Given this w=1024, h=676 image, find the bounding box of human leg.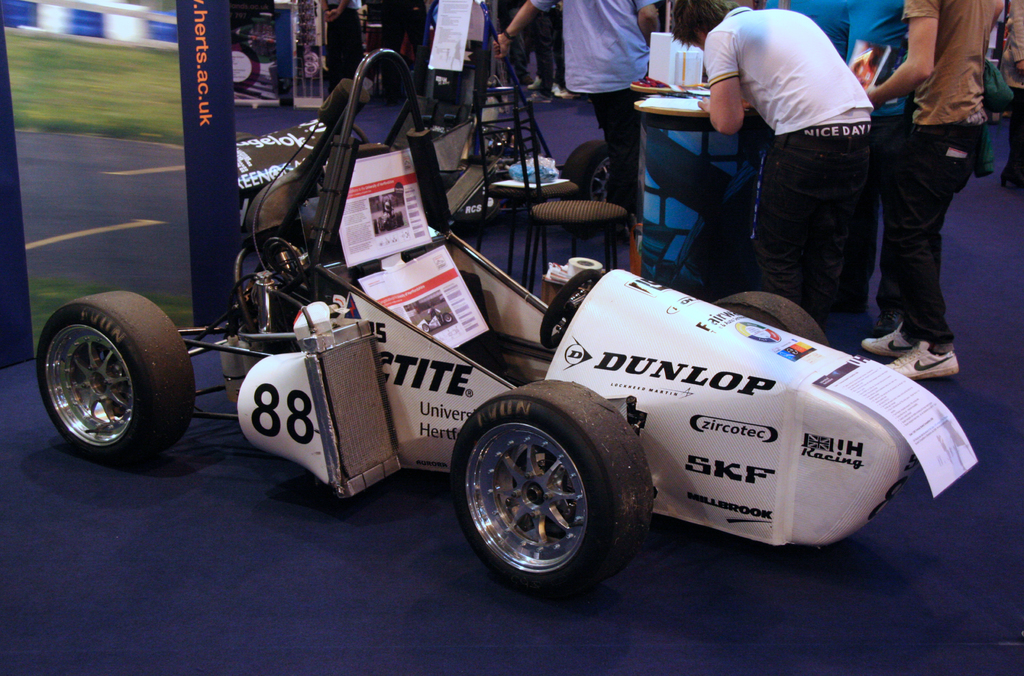
select_region(592, 90, 633, 237).
